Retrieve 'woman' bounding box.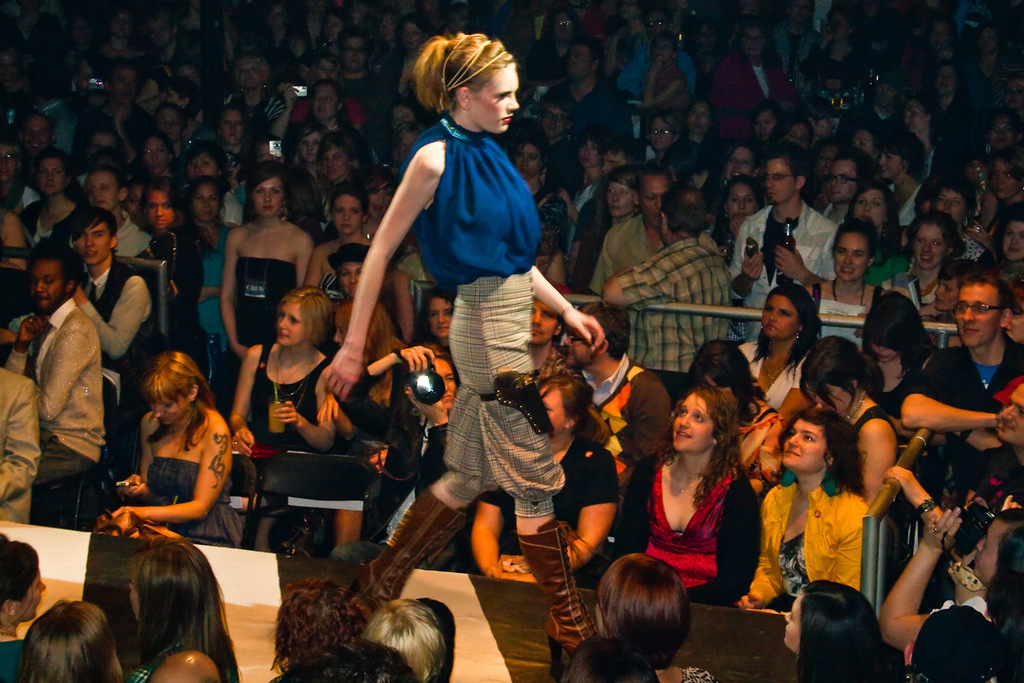
Bounding box: bbox=[586, 547, 719, 682].
